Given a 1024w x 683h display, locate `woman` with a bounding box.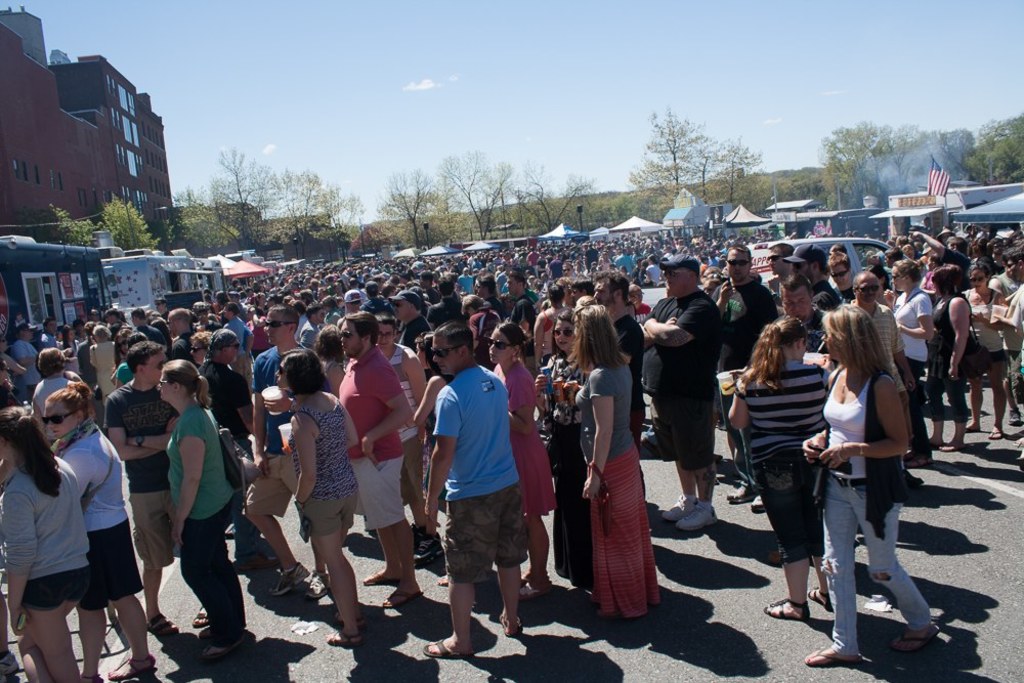
Located: region(572, 309, 666, 622).
